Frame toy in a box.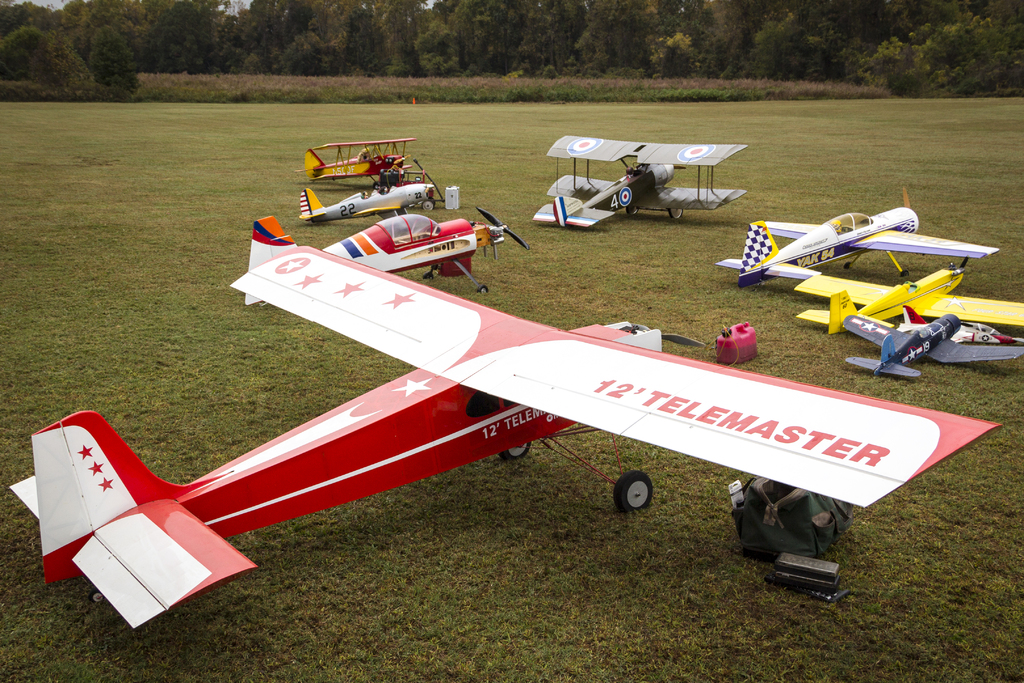
(839,308,1023,388).
